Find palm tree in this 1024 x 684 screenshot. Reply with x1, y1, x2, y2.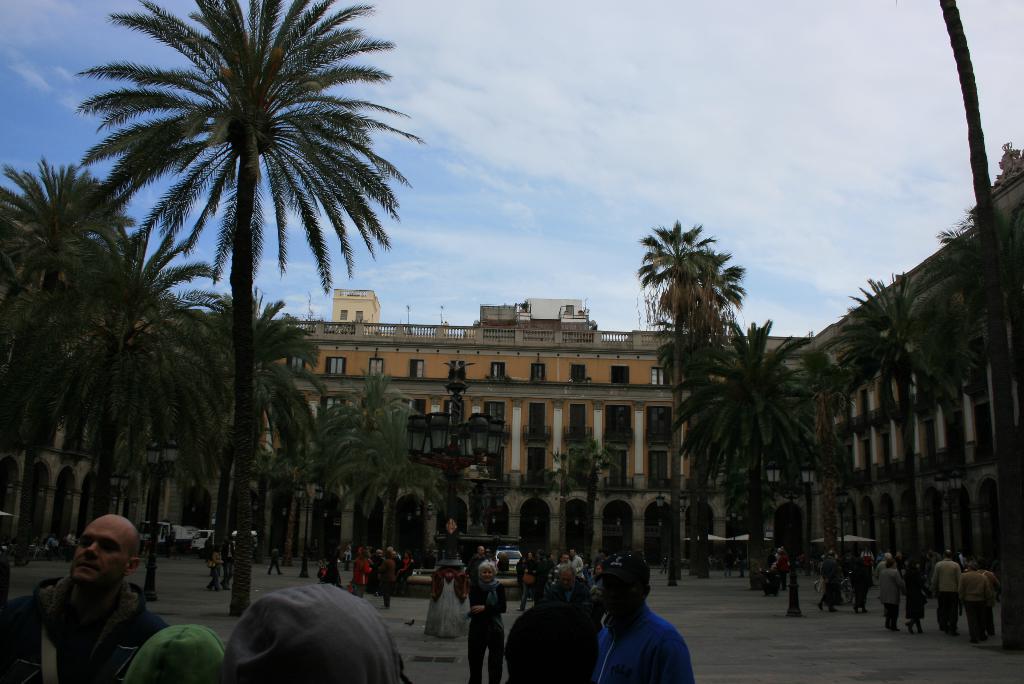
851, 282, 964, 557.
